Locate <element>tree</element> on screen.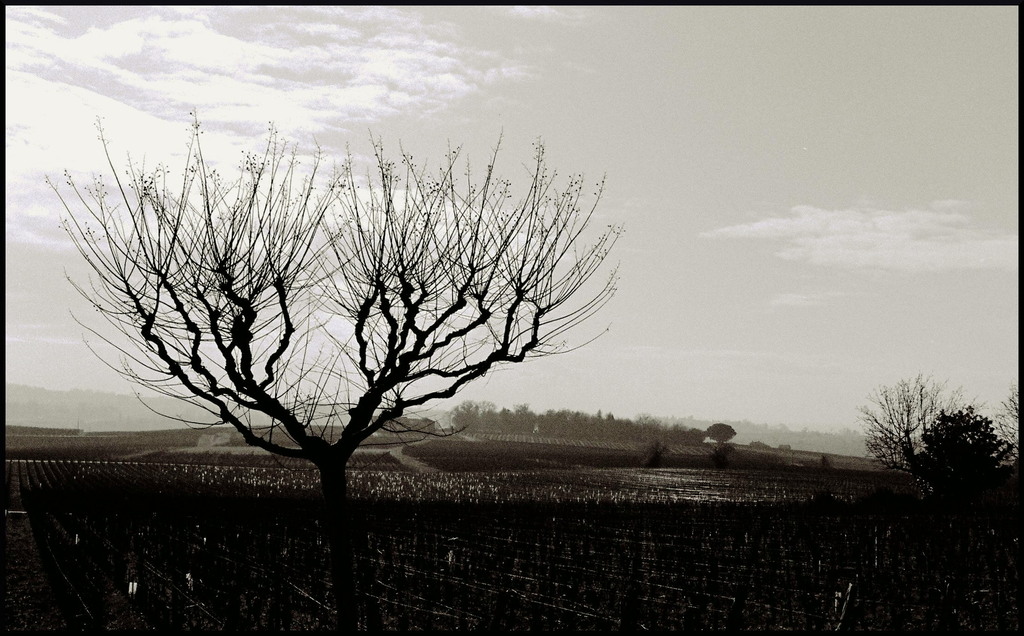
On screen at [x1=851, y1=367, x2=991, y2=495].
